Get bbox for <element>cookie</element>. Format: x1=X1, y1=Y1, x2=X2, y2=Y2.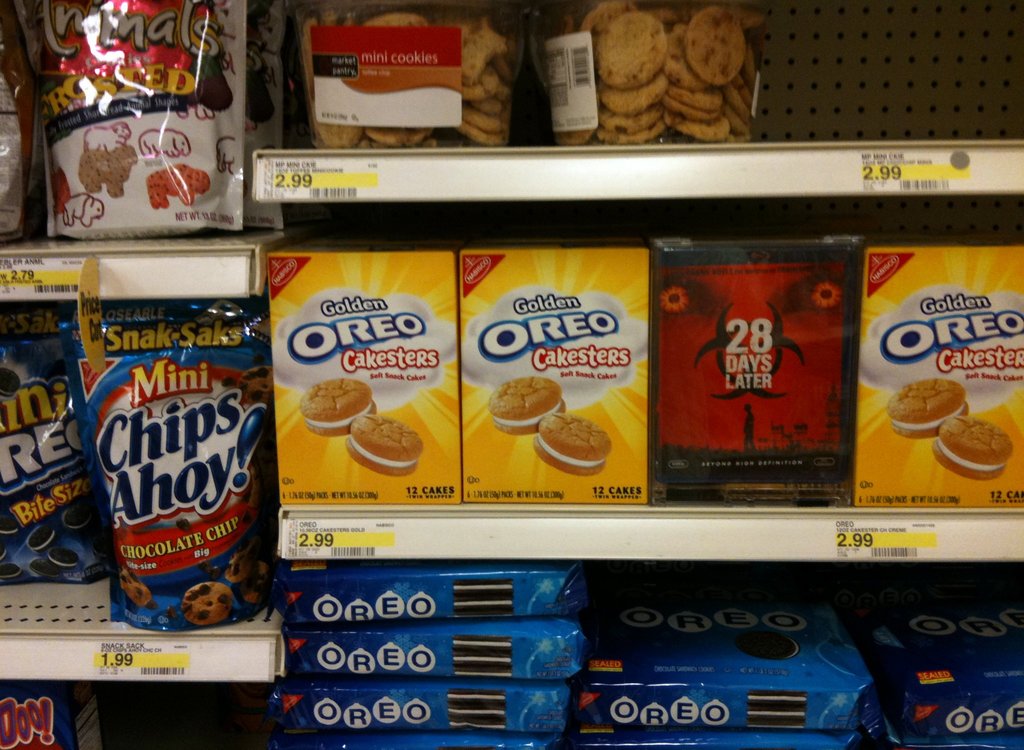
x1=931, y1=411, x2=1016, y2=485.
